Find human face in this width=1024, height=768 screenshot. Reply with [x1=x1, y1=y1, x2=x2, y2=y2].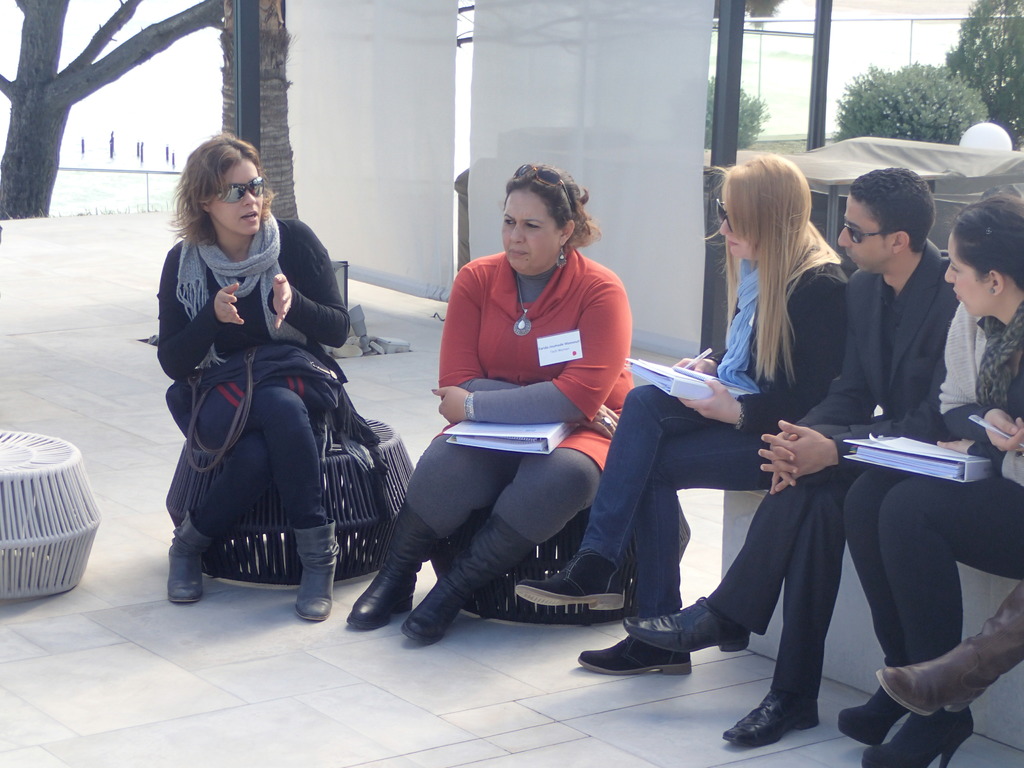
[x1=945, y1=239, x2=985, y2=318].
